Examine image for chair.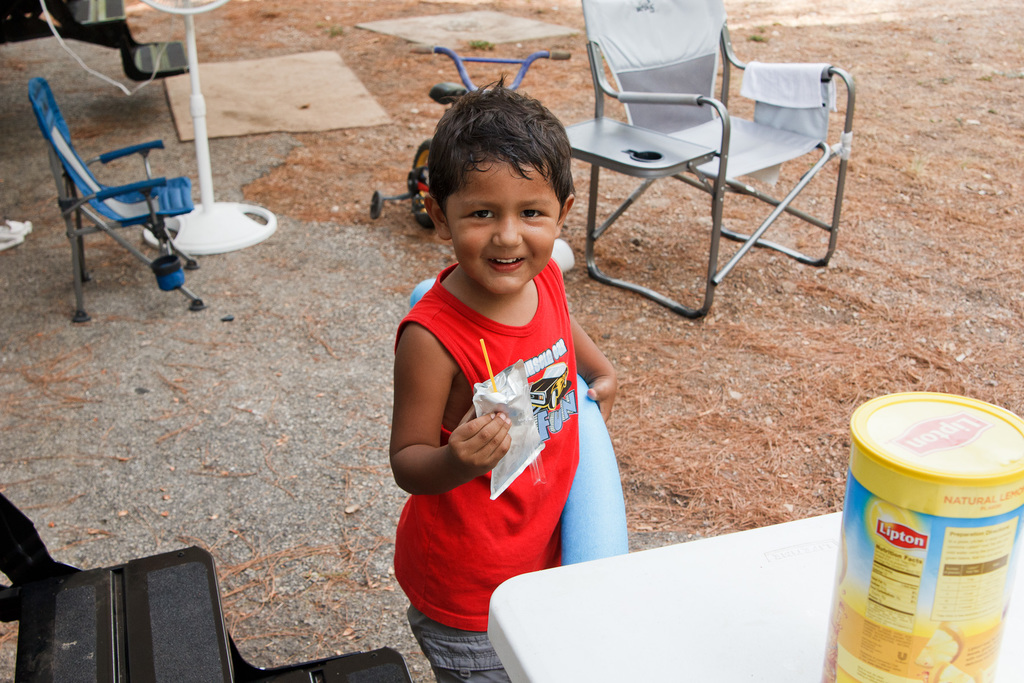
Examination result: <region>24, 73, 206, 324</region>.
